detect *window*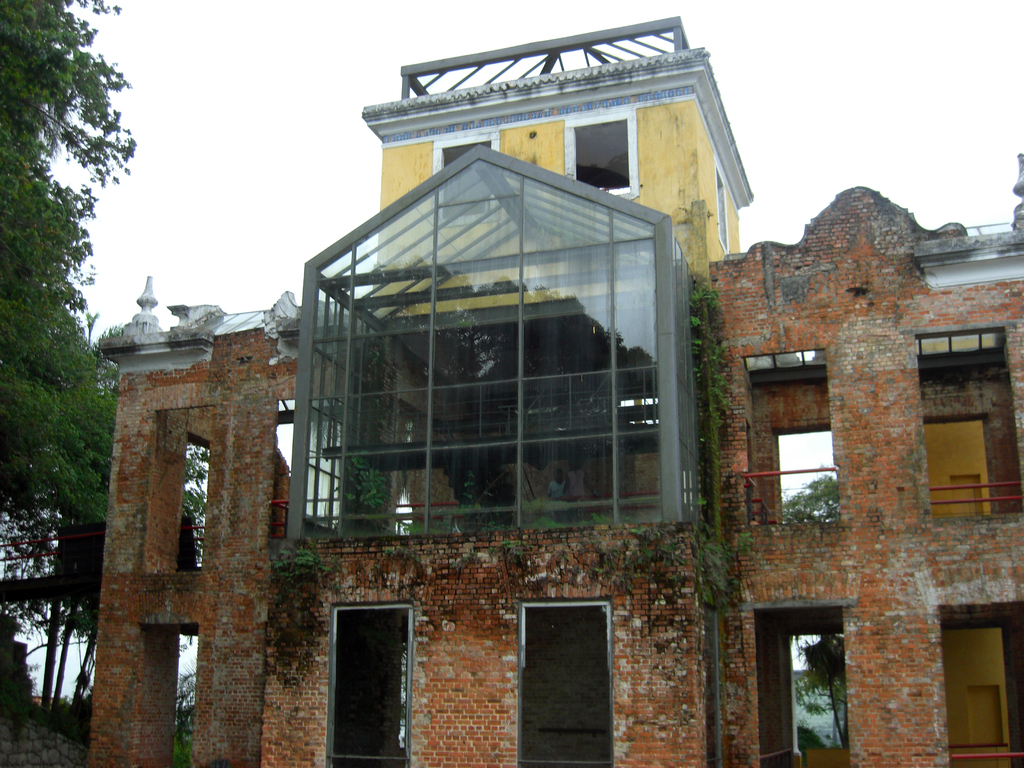
BBox(563, 107, 633, 204)
